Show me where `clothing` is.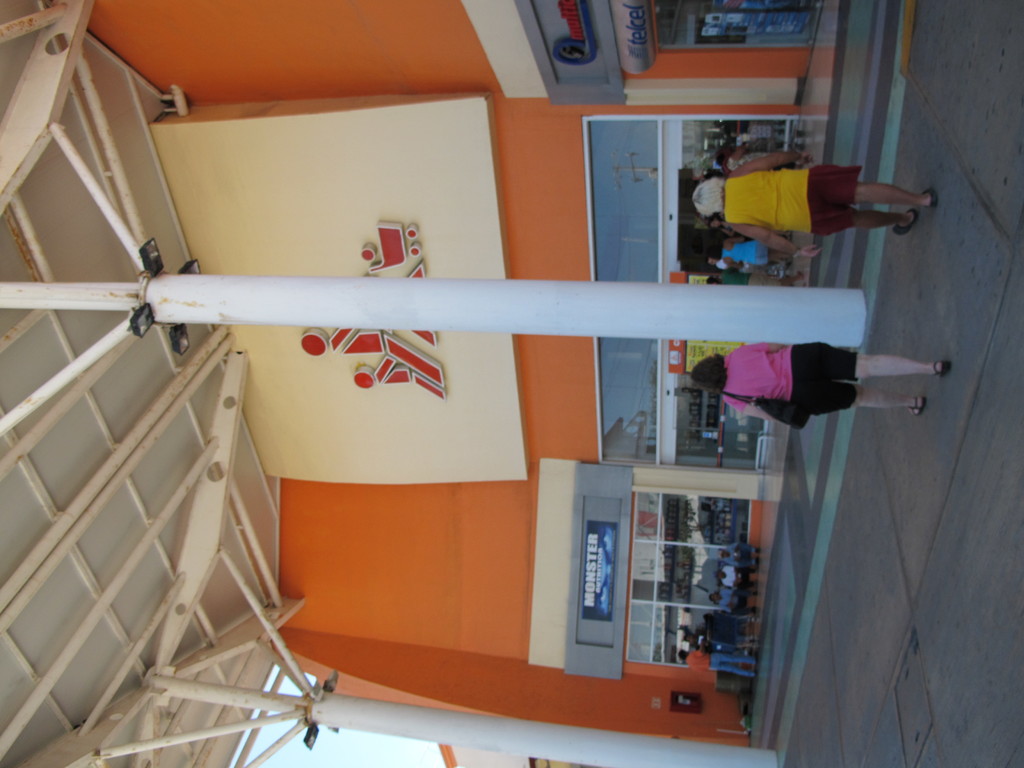
`clothing` is at (x1=714, y1=585, x2=752, y2=615).
